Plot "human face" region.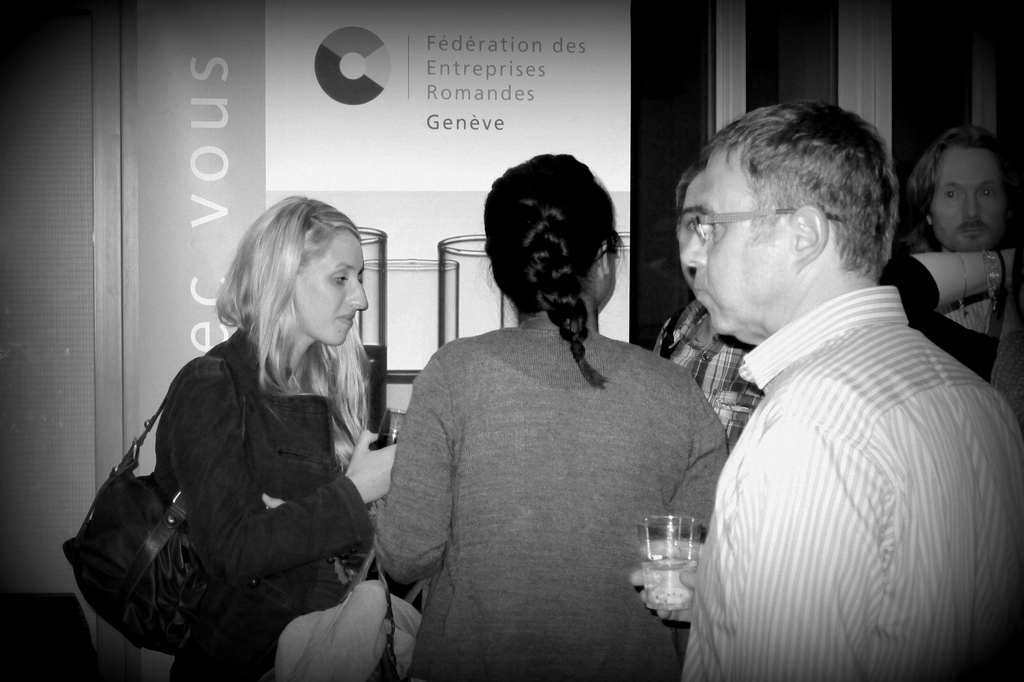
Plotted at x1=294 y1=234 x2=367 y2=345.
